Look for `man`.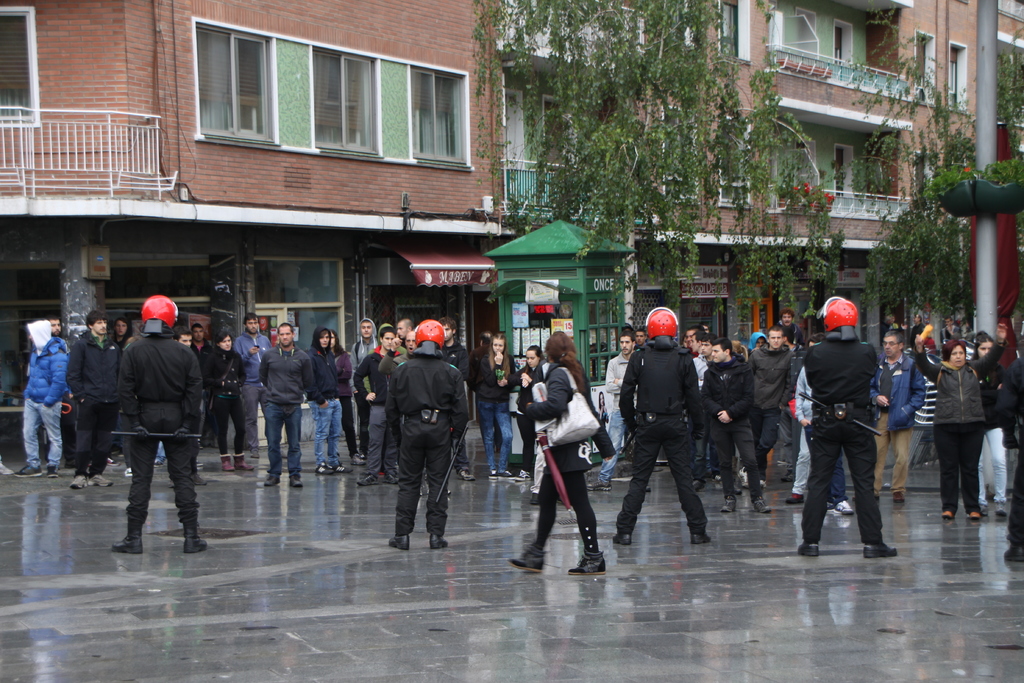
Found: 829 450 858 516.
